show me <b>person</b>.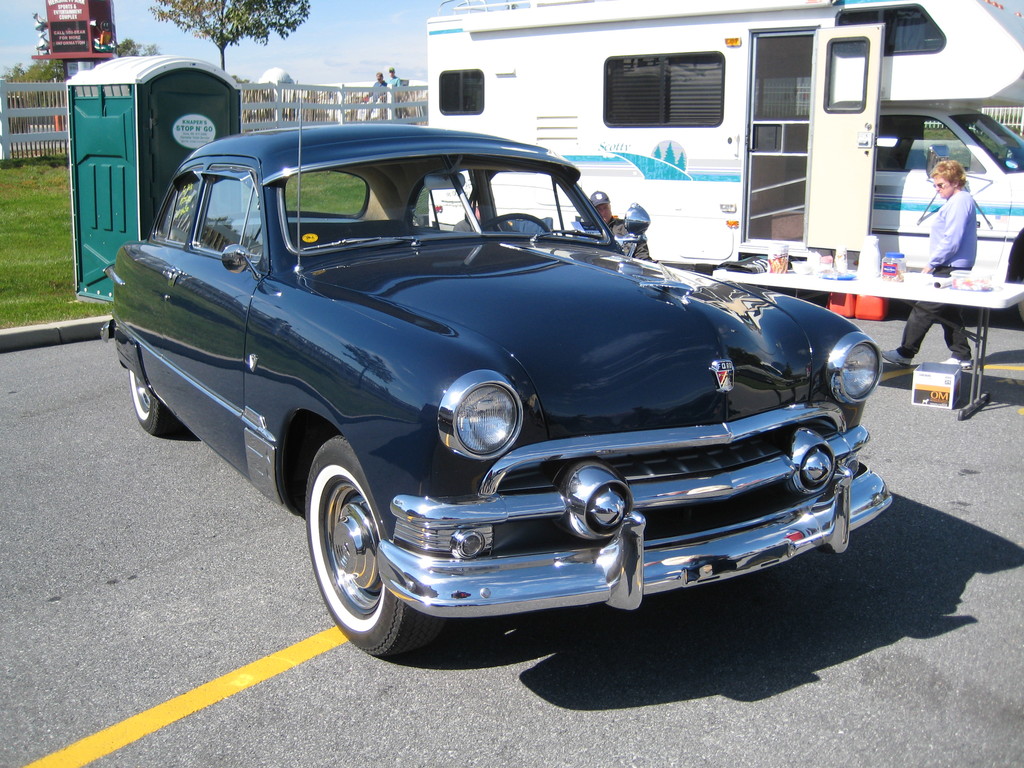
<b>person</b> is here: <region>388, 66, 401, 119</region>.
